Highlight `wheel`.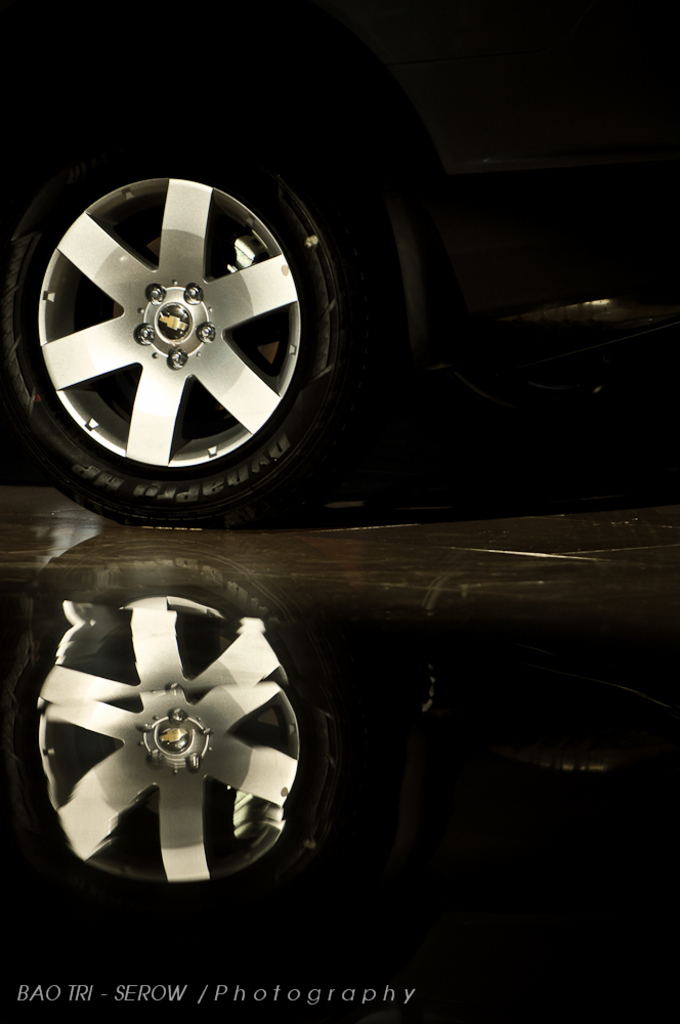
Highlighted region: [left=0, top=121, right=336, bottom=517].
